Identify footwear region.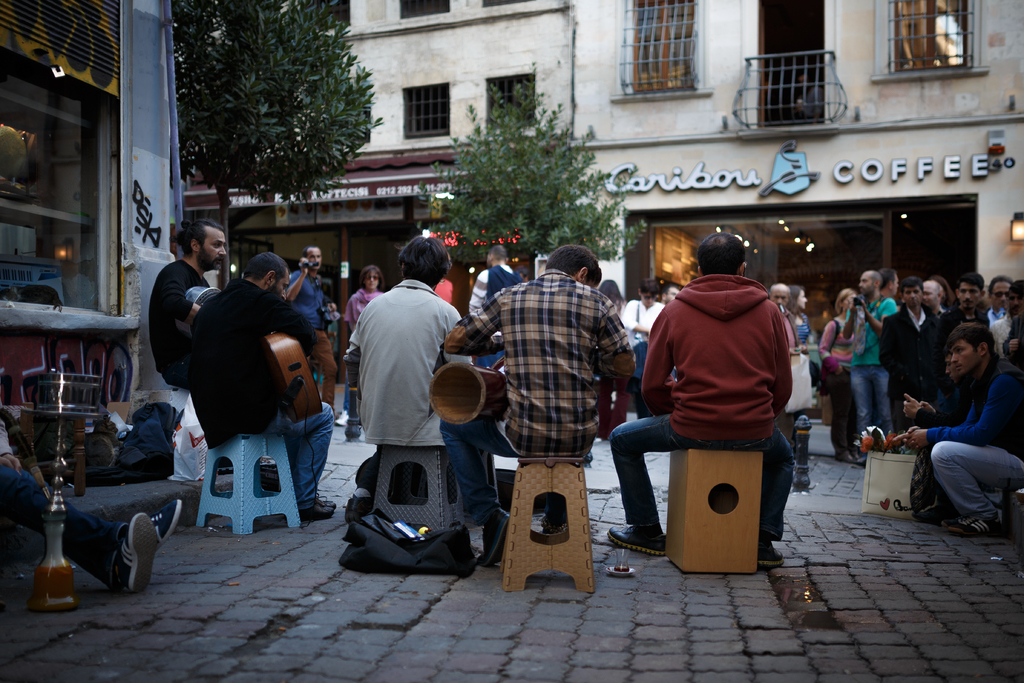
Region: (left=302, top=504, right=331, bottom=523).
